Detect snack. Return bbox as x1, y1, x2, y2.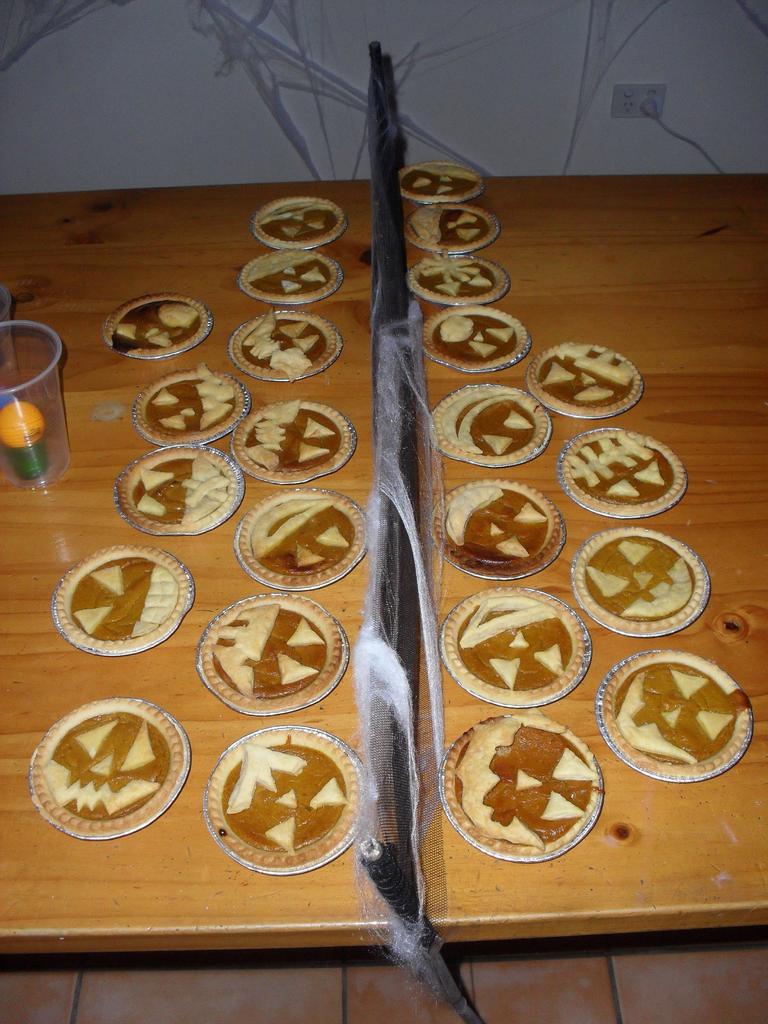
133, 360, 245, 442.
